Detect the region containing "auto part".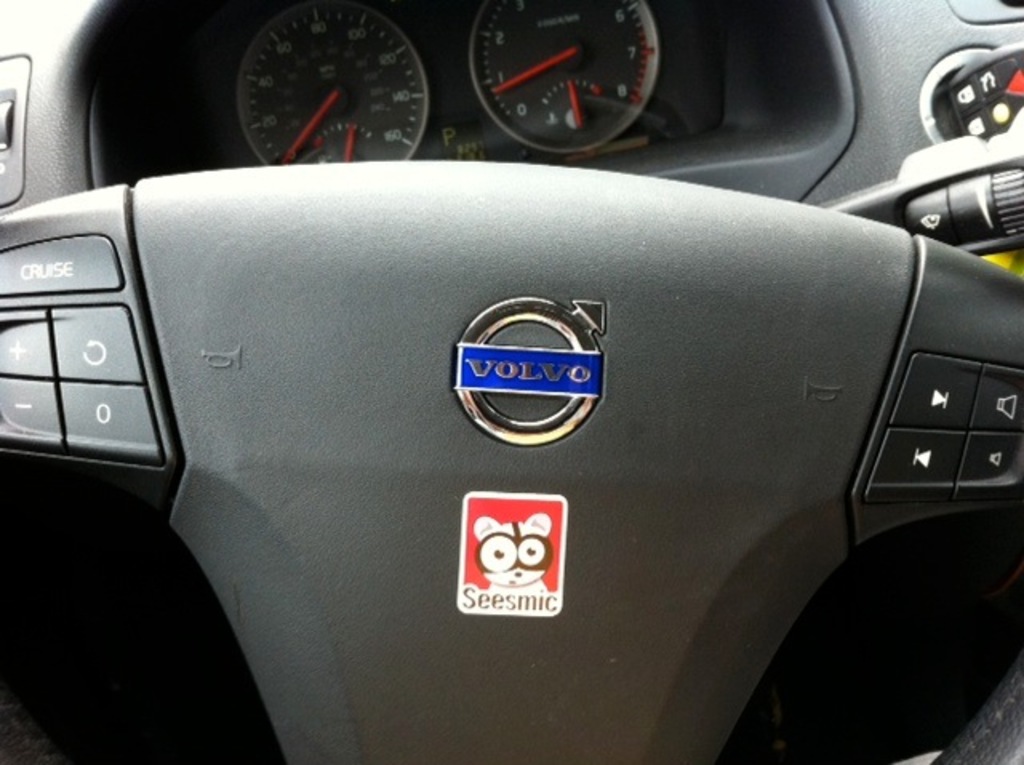
[left=0, top=6, right=1022, bottom=763].
